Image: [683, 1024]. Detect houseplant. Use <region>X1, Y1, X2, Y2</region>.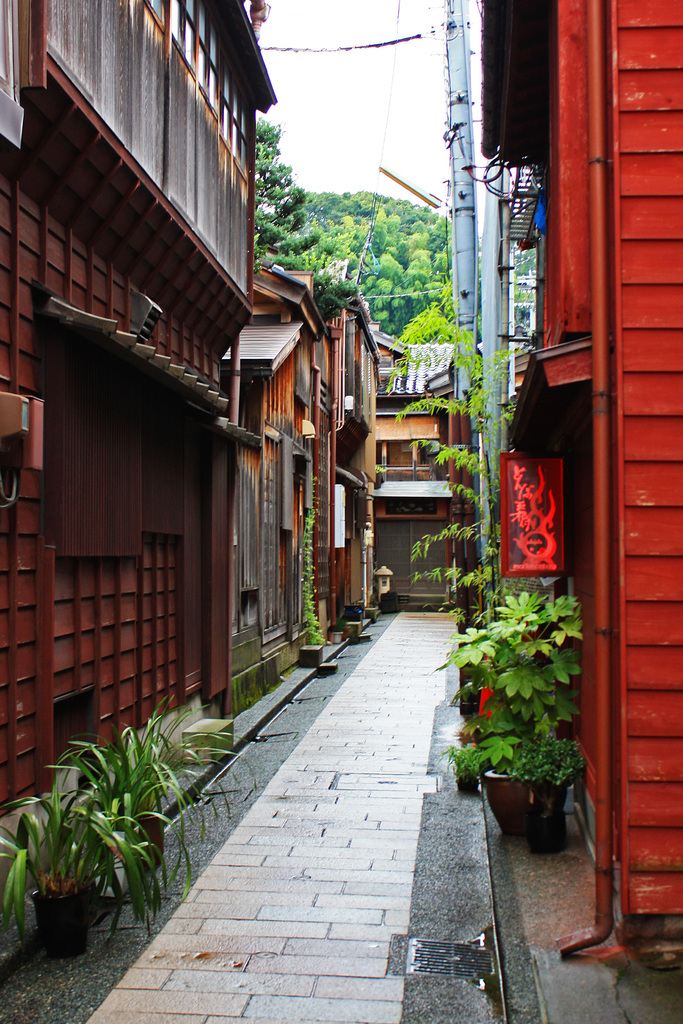
<region>425, 588, 587, 843</region>.
